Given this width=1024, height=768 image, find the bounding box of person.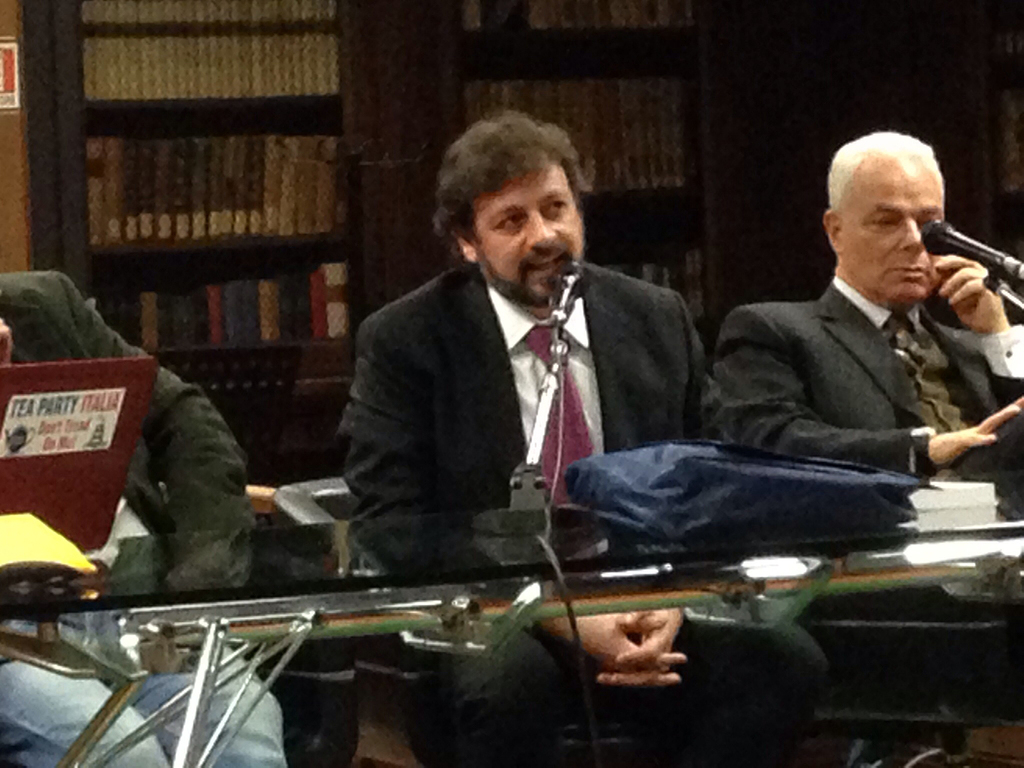
x1=333, y1=101, x2=689, y2=628.
